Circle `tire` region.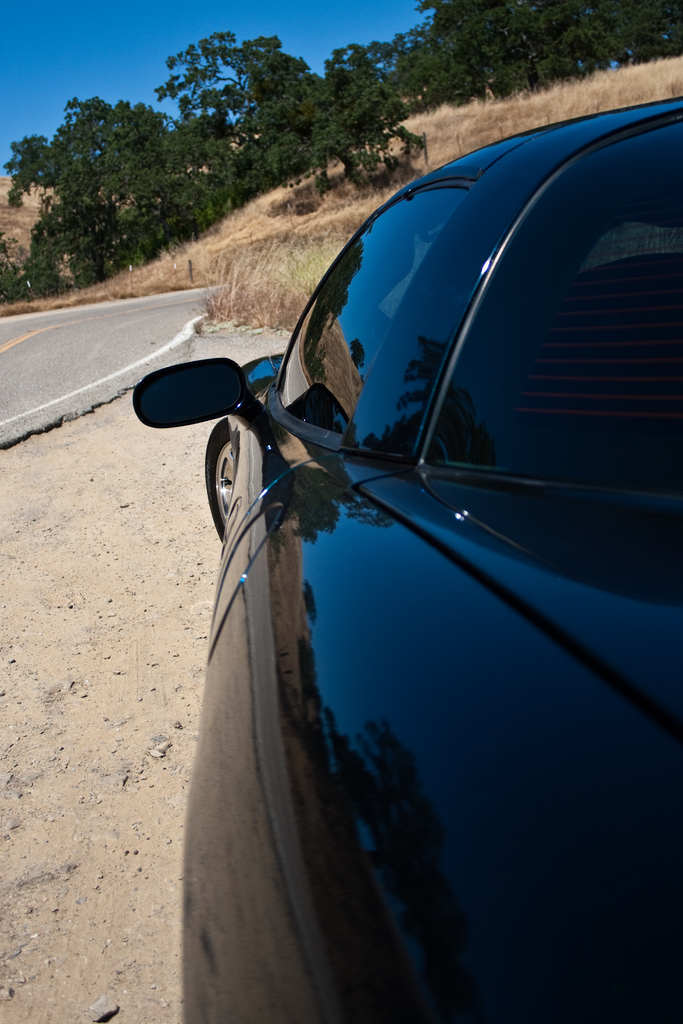
Region: Rect(203, 421, 236, 554).
